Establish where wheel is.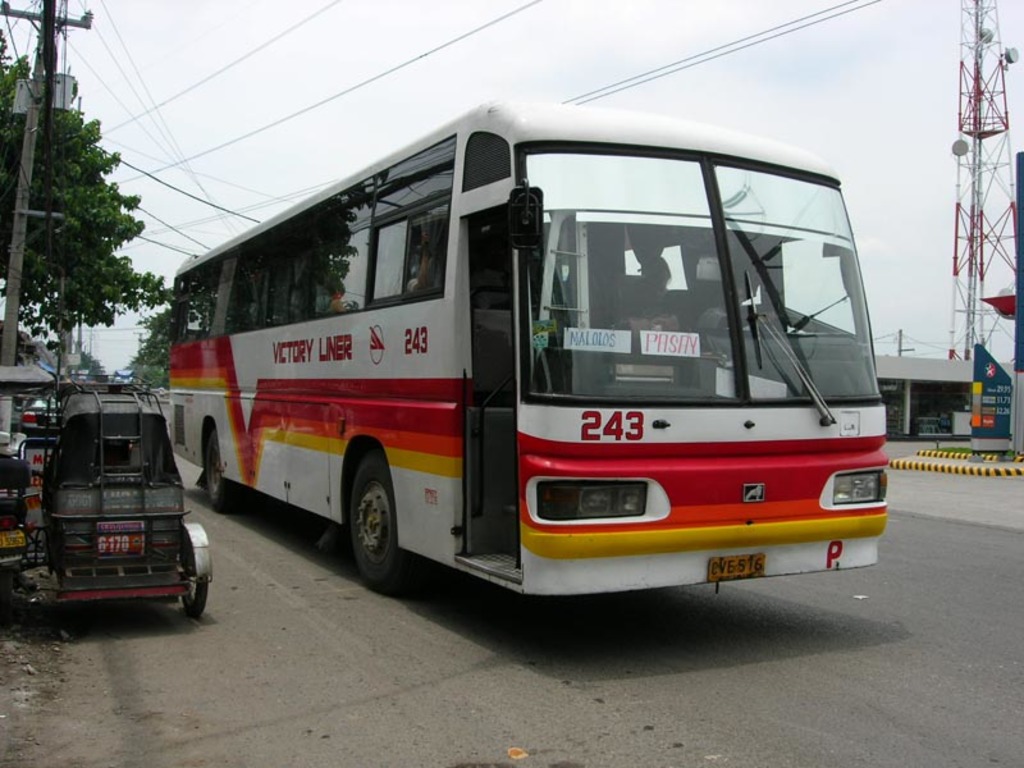
Established at 177:544:210:614.
